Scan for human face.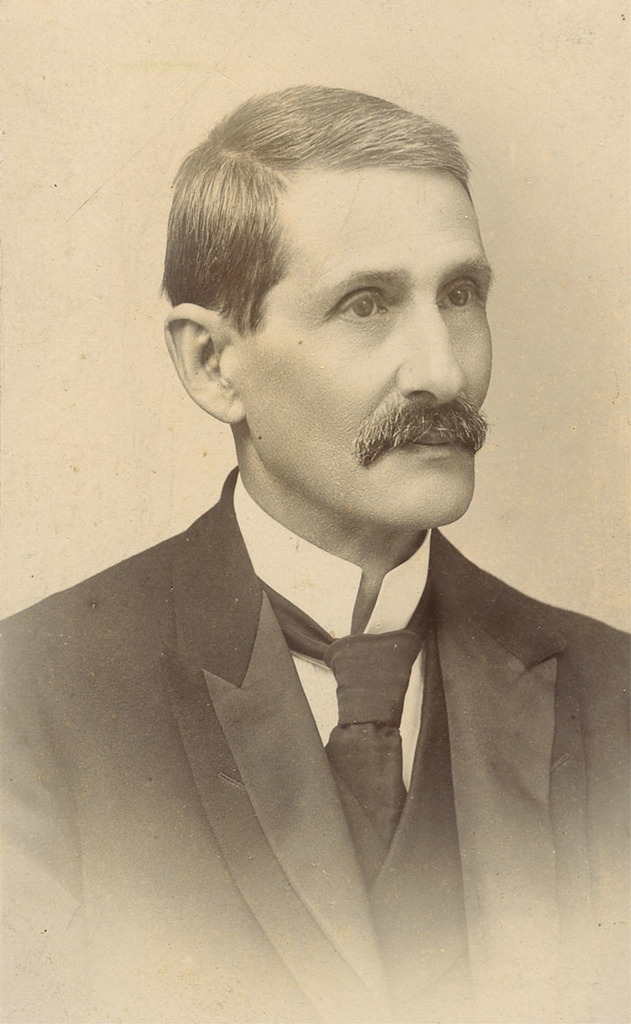
Scan result: [227, 169, 492, 526].
